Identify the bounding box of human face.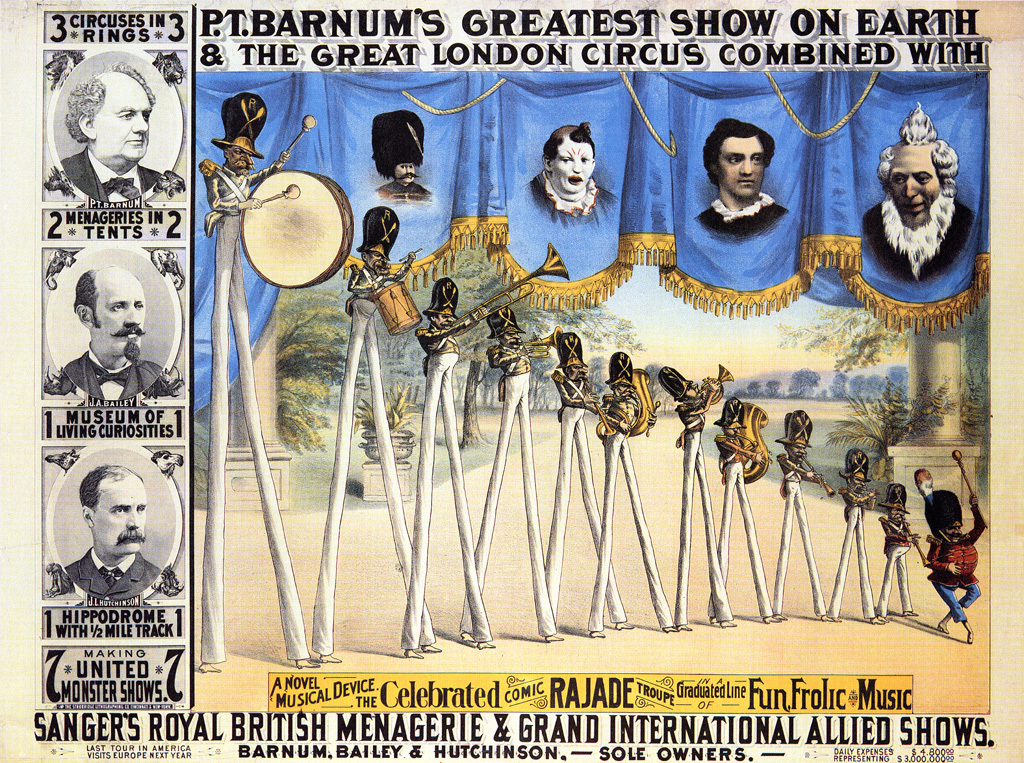
96,91,151,162.
